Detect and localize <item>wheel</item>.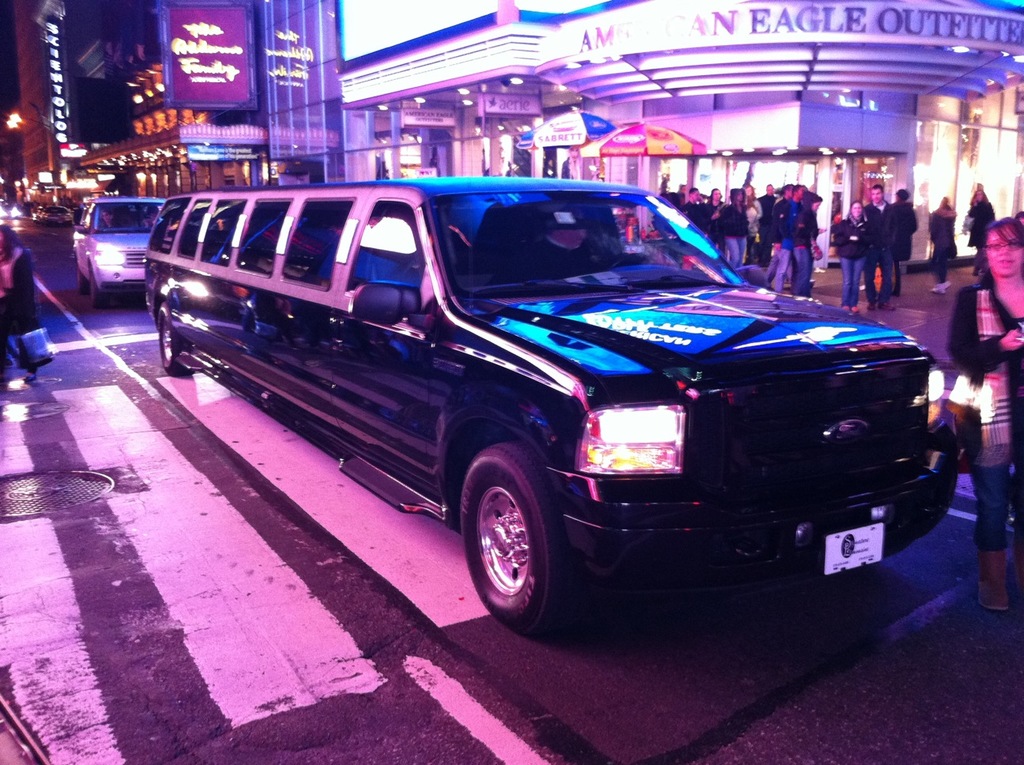
Localized at 461,461,578,635.
